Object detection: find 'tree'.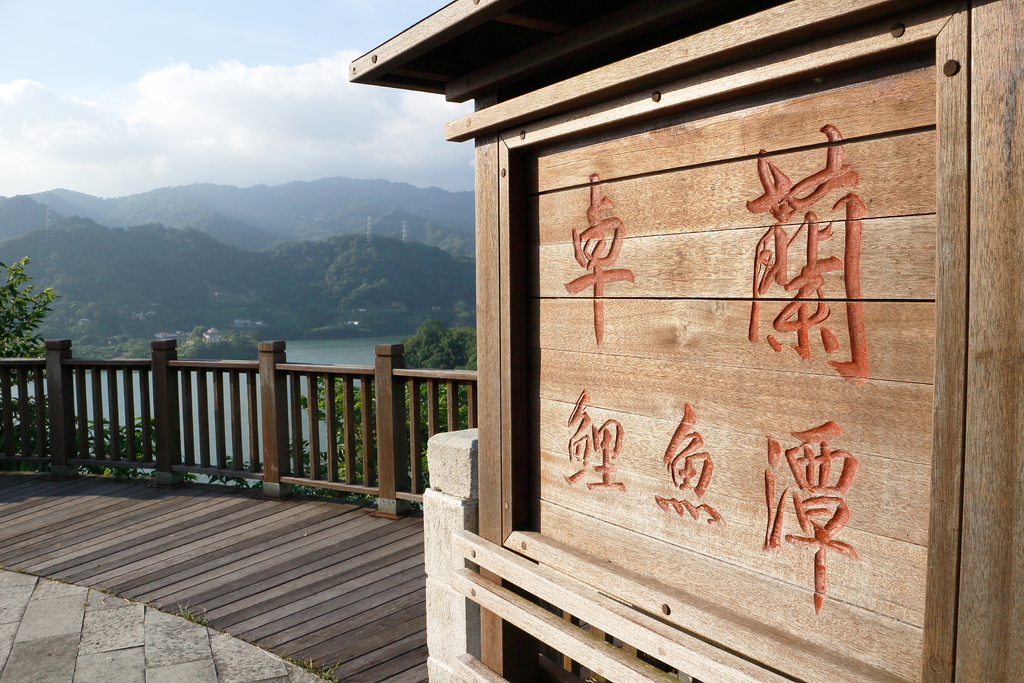
0:254:200:479.
